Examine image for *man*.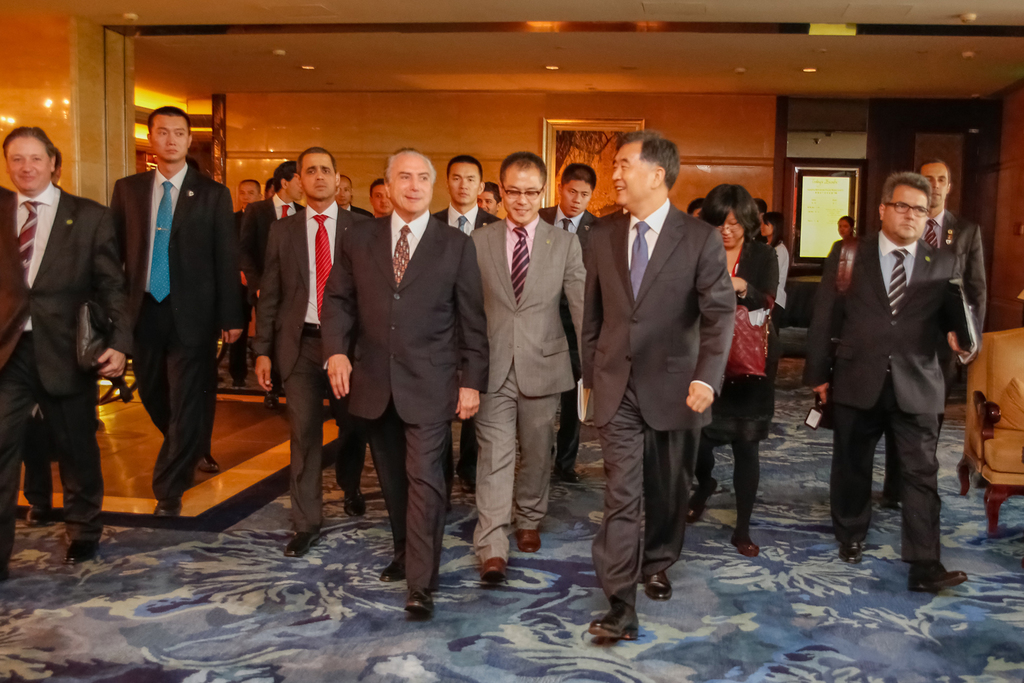
Examination result: 335 176 372 220.
